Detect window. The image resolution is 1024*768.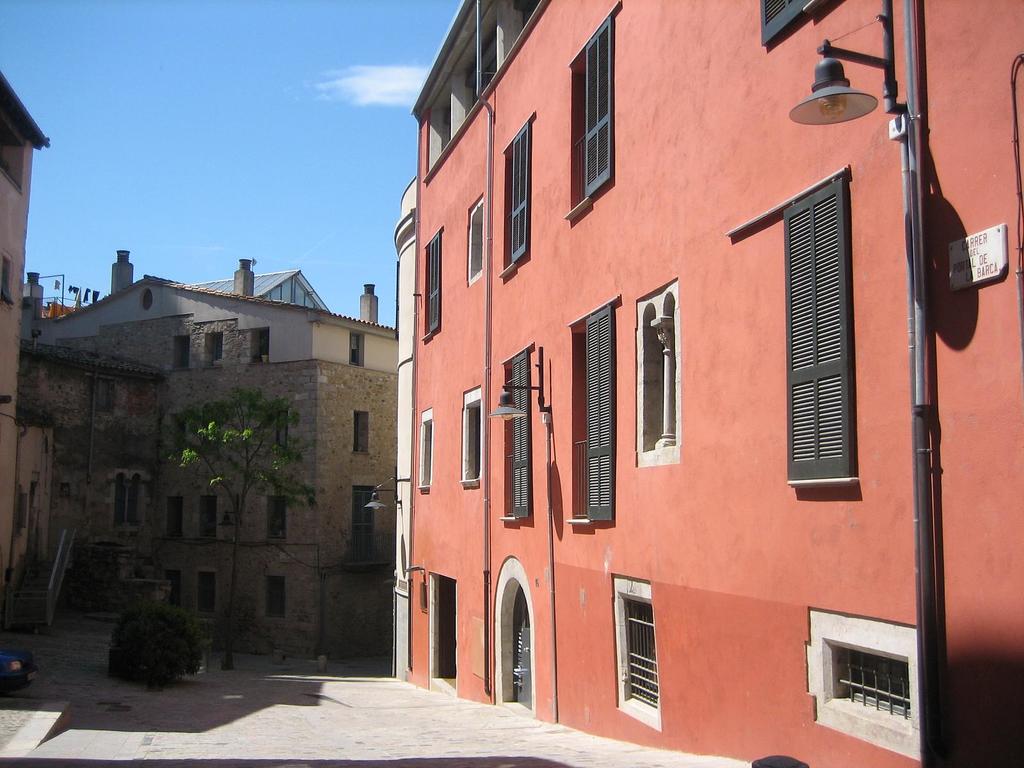
<bbox>564, 302, 619, 528</bbox>.
